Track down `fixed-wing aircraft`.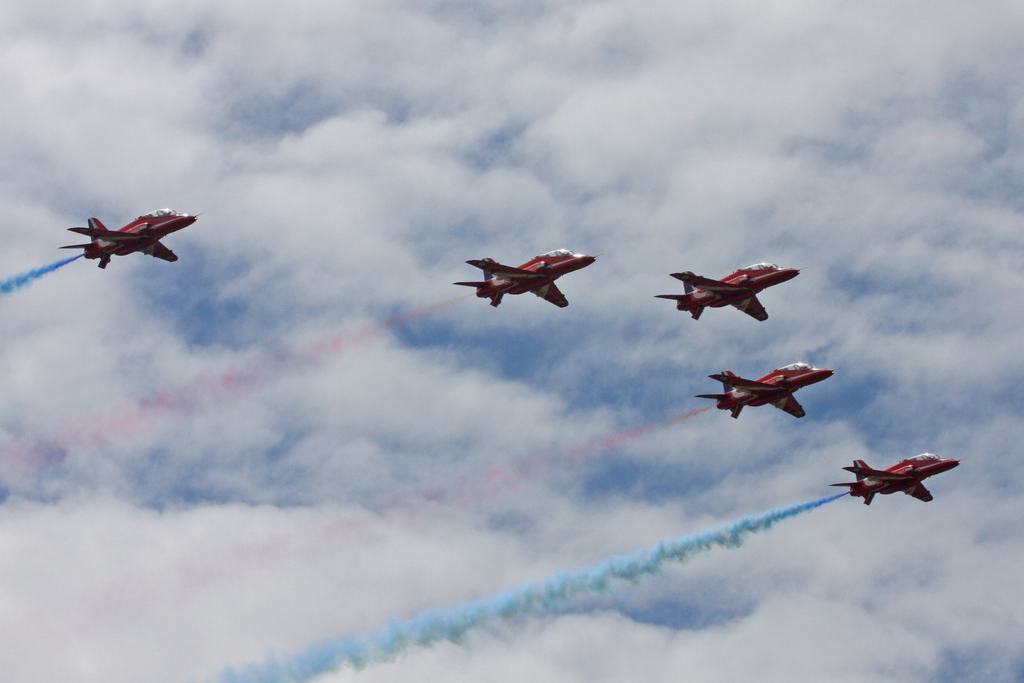
Tracked to {"x1": 646, "y1": 259, "x2": 801, "y2": 319}.
